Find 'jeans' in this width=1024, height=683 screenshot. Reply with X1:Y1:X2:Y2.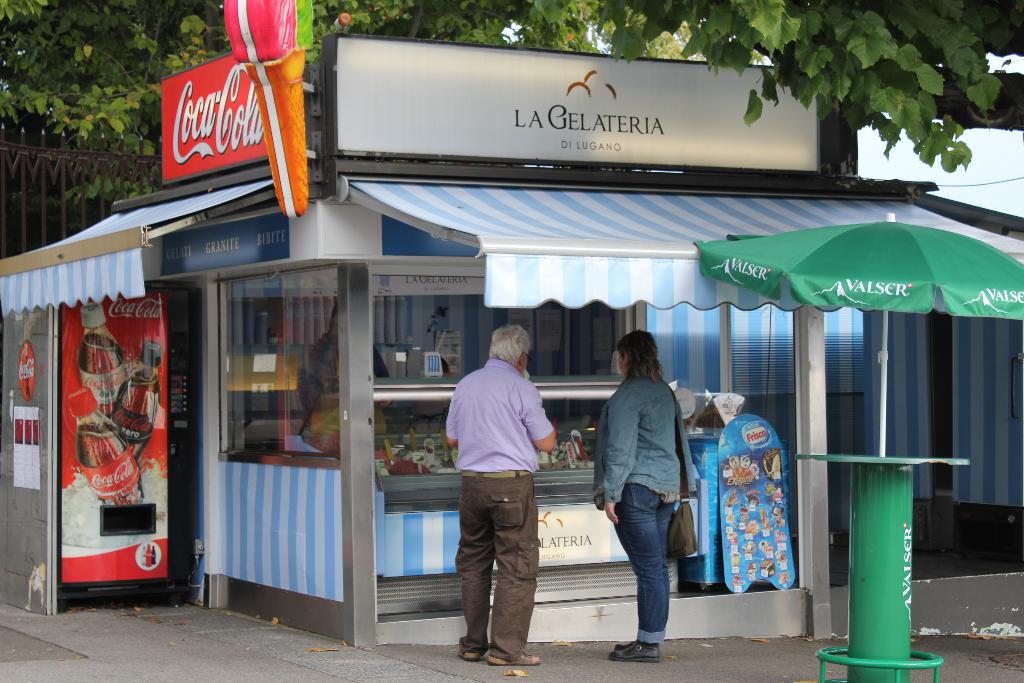
632:484:684:644.
